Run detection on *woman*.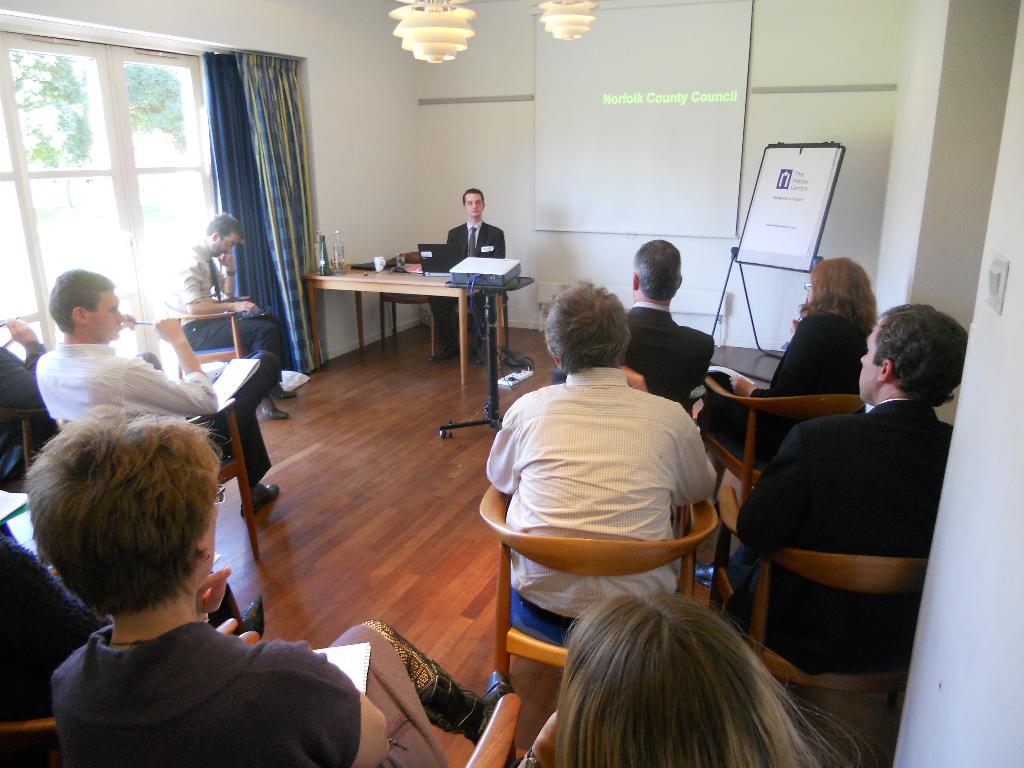
Result: pyautogui.locateOnScreen(20, 400, 524, 767).
